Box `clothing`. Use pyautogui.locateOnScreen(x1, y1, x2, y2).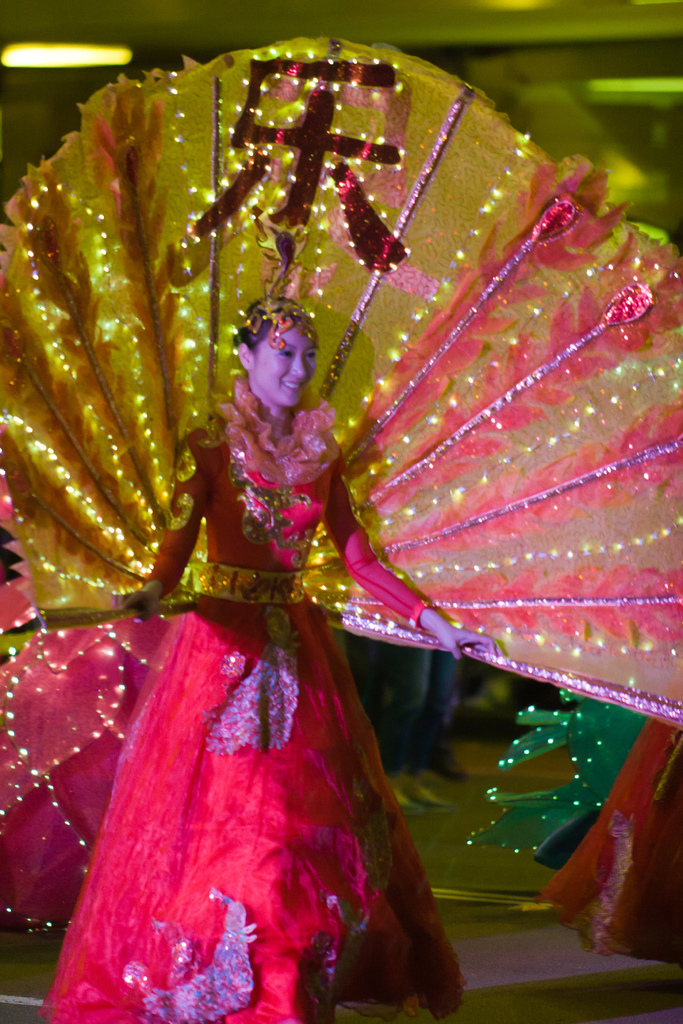
pyautogui.locateOnScreen(537, 707, 682, 973).
